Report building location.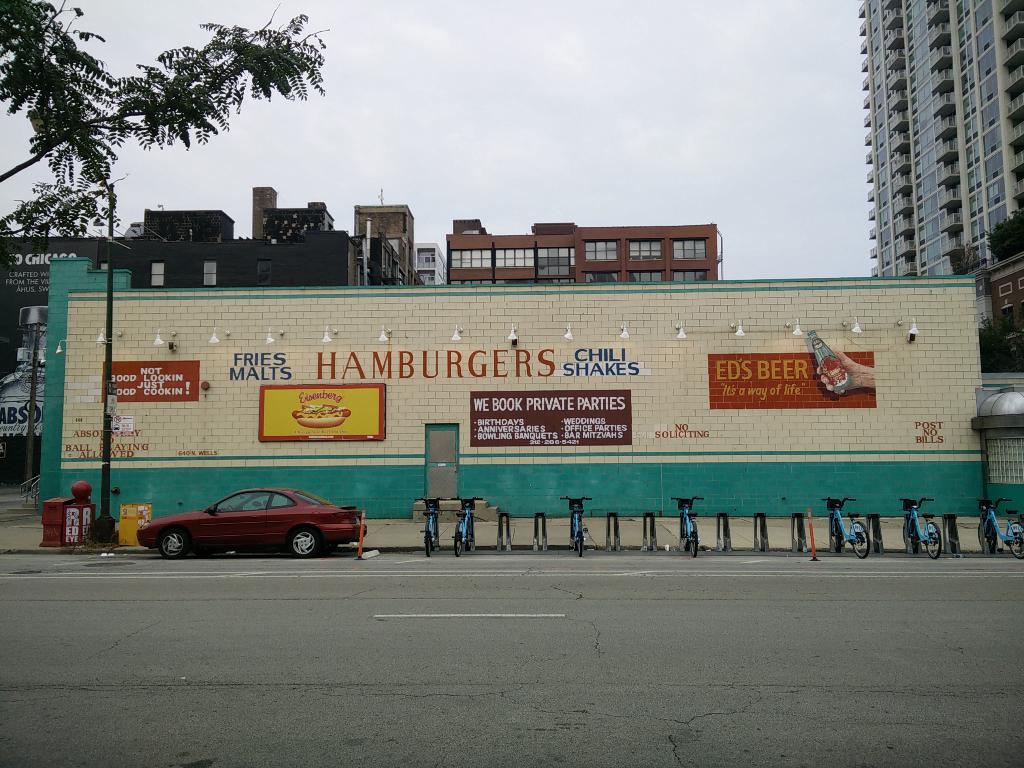
Report: BBox(860, 0, 1023, 276).
